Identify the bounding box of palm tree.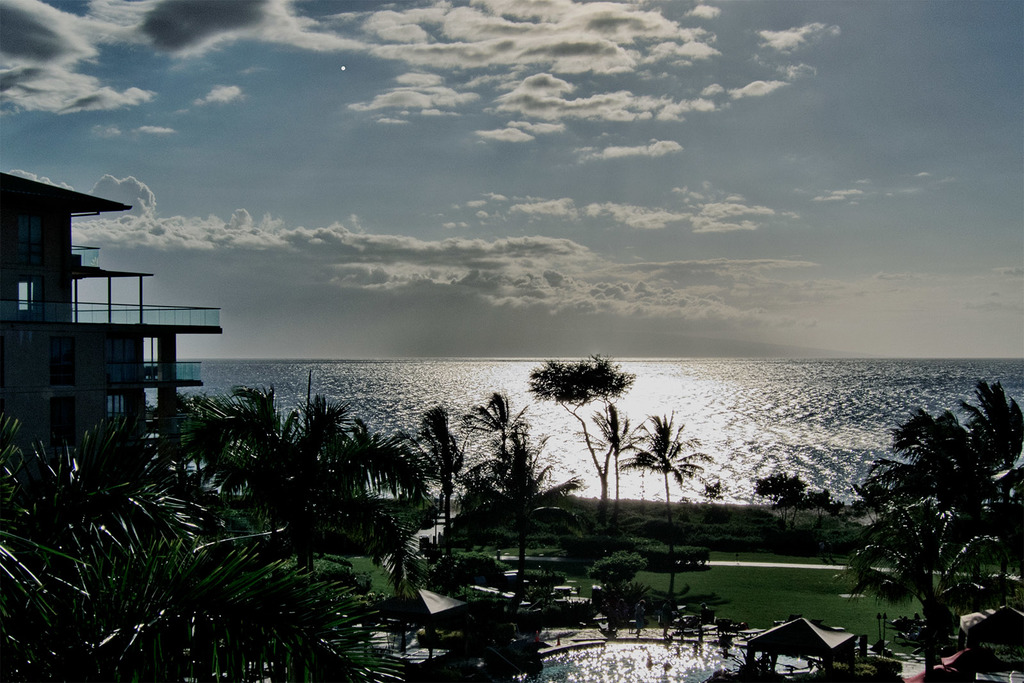
region(858, 516, 988, 679).
